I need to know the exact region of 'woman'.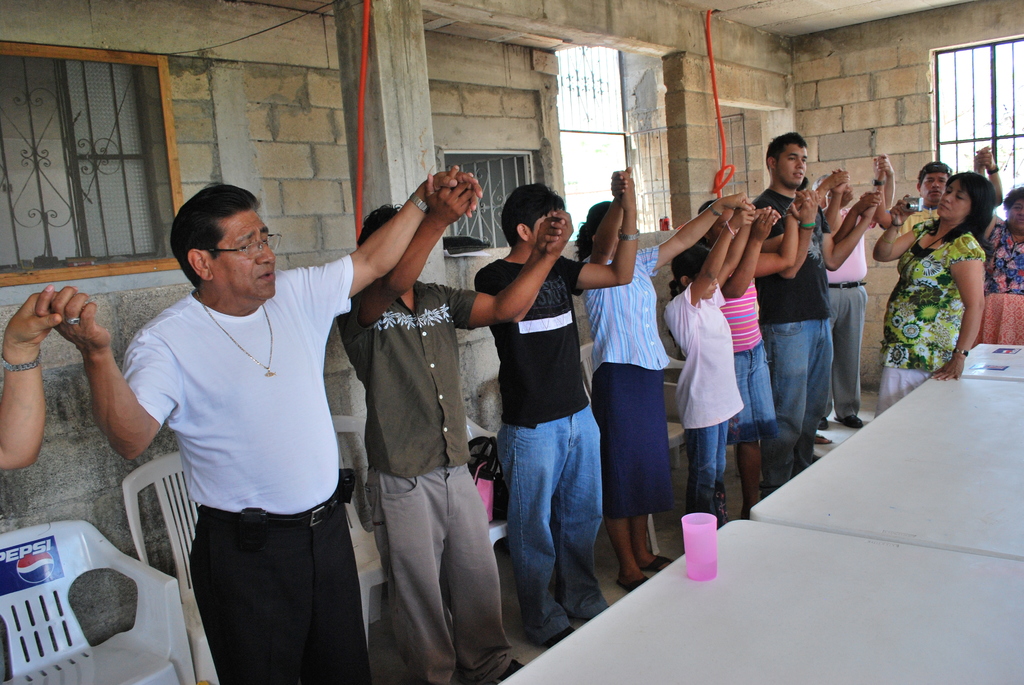
Region: detection(572, 161, 755, 591).
